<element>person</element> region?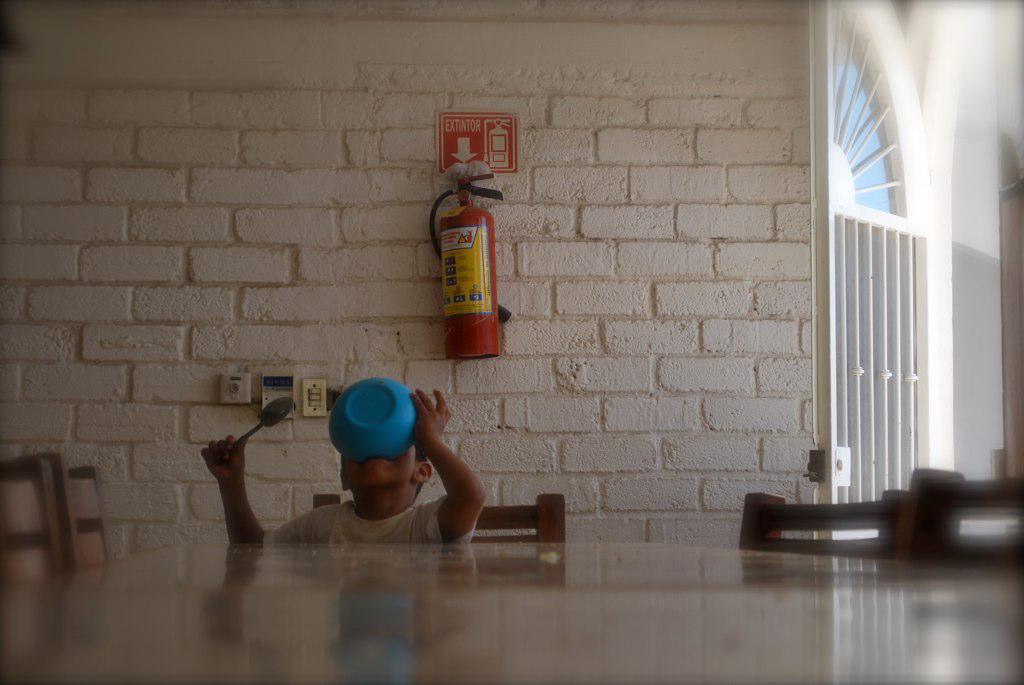
256:379:507:565
